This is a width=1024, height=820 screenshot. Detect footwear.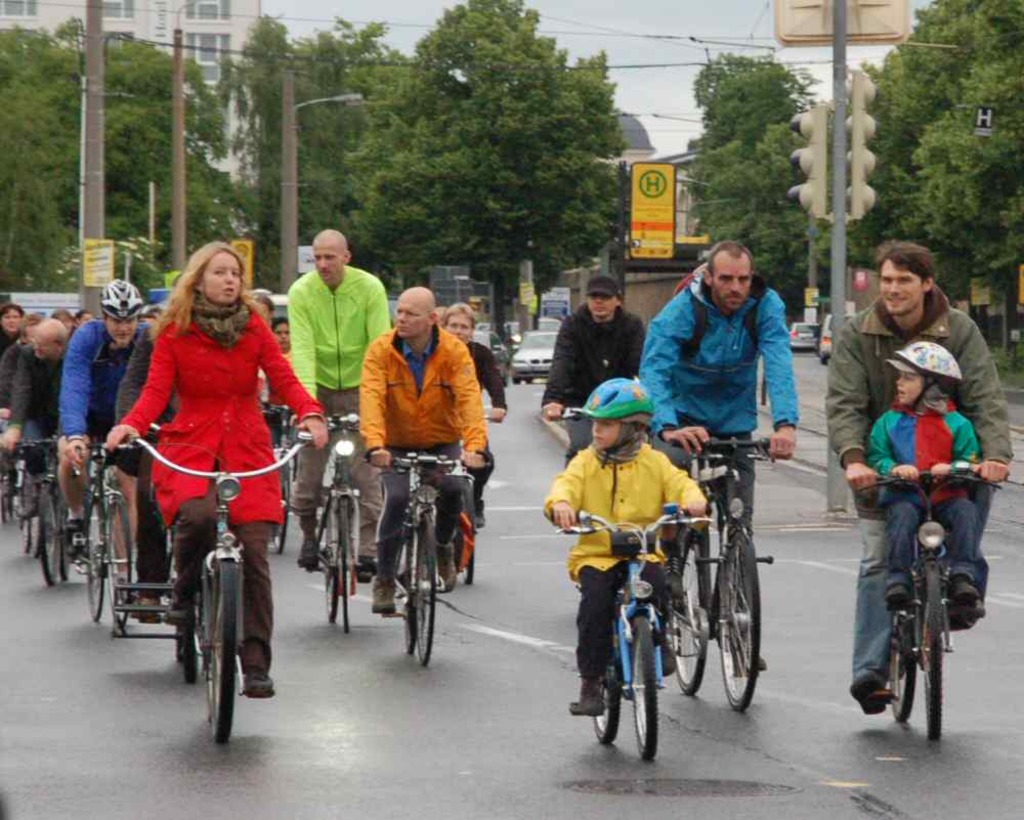
l=17, t=502, r=39, b=518.
